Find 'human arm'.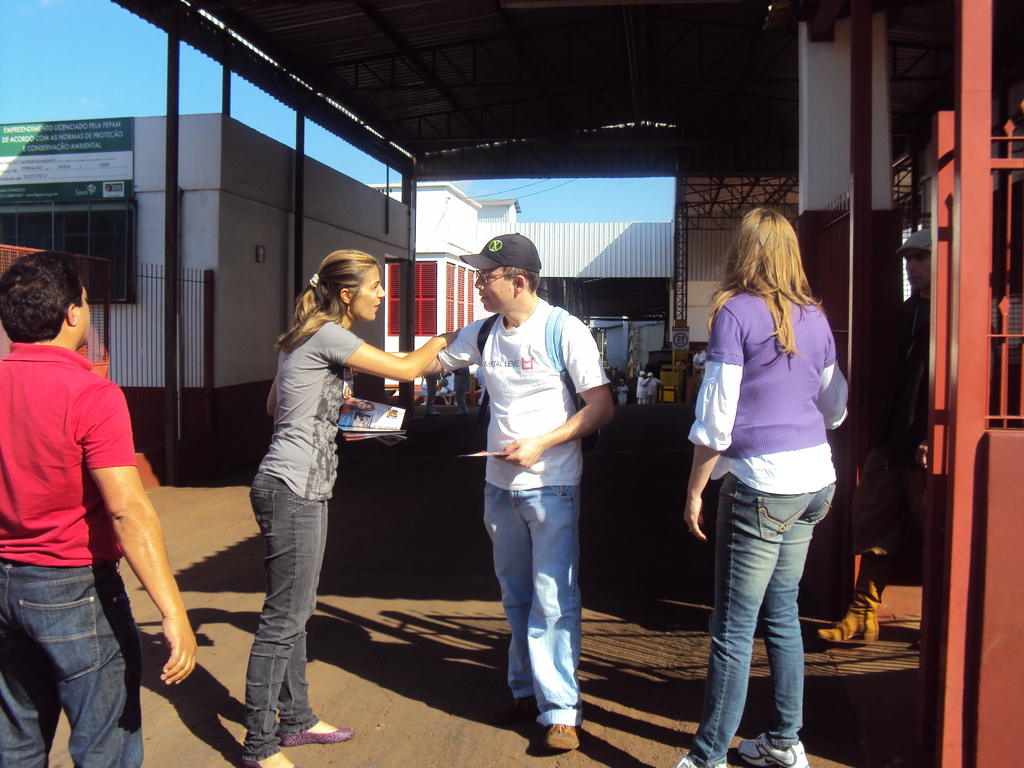
{"left": 325, "top": 319, "right": 461, "bottom": 383}.
